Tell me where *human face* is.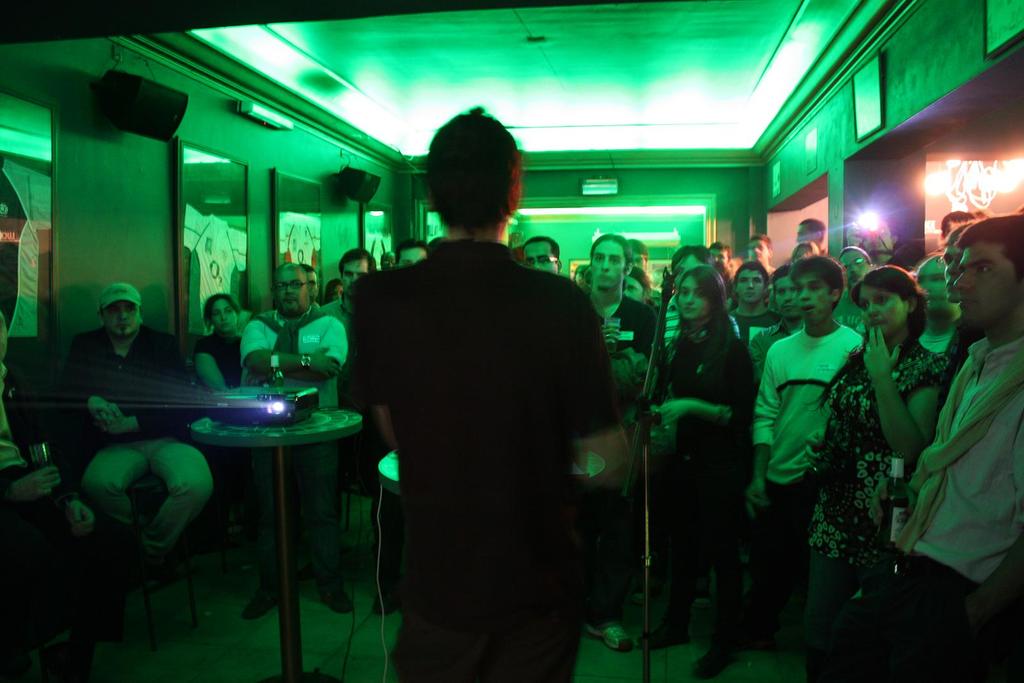
*human face* is at 856, 287, 911, 335.
